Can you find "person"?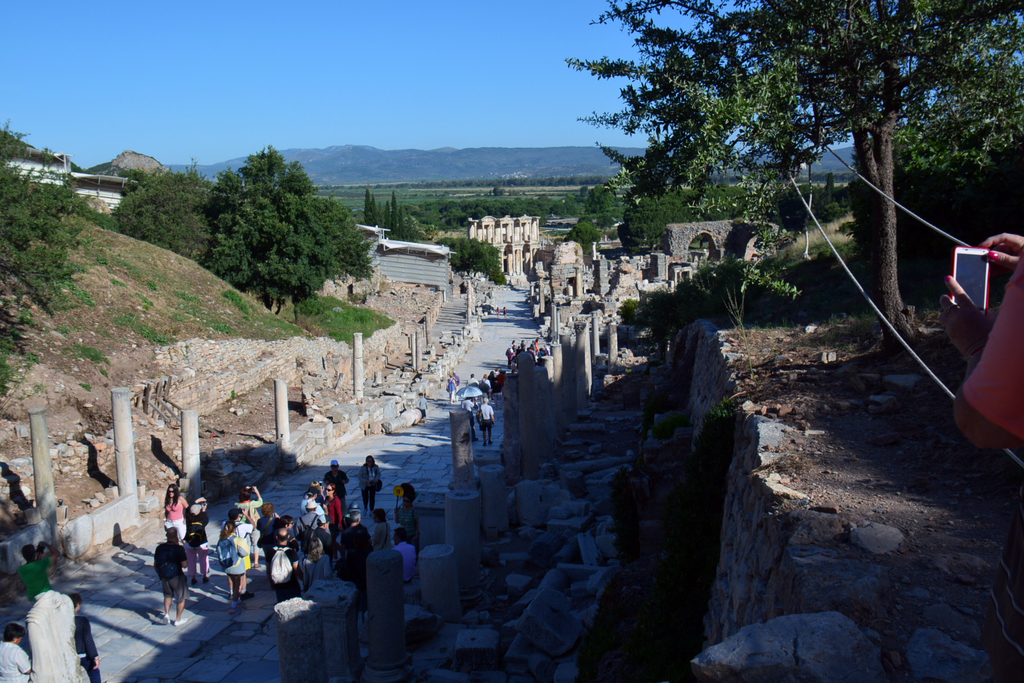
Yes, bounding box: 13/537/64/608.
